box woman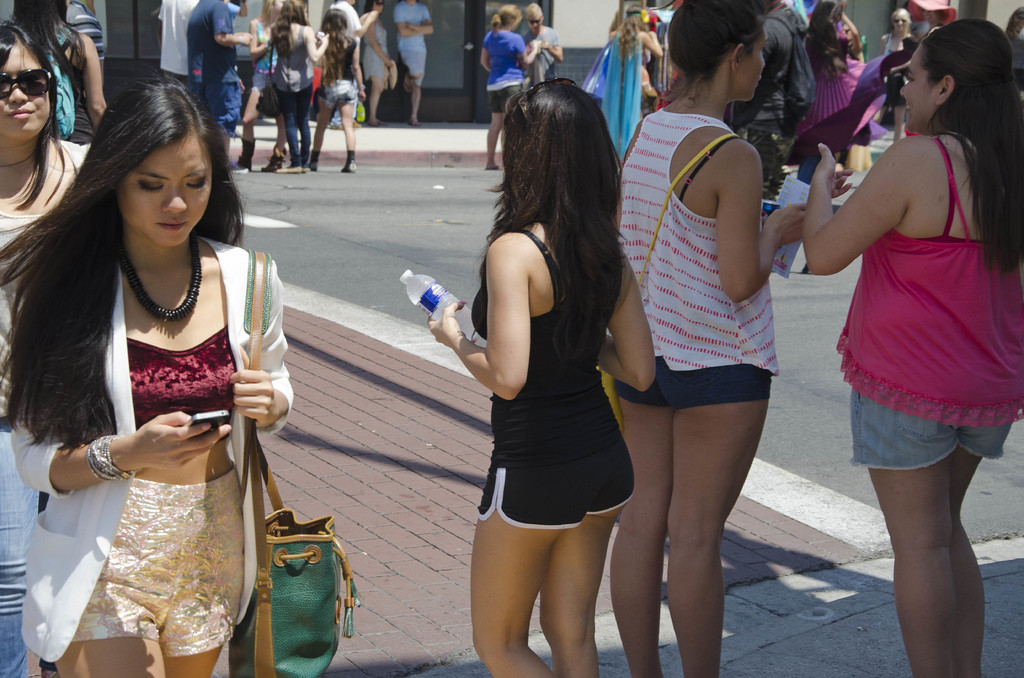
region(803, 20, 1023, 677)
